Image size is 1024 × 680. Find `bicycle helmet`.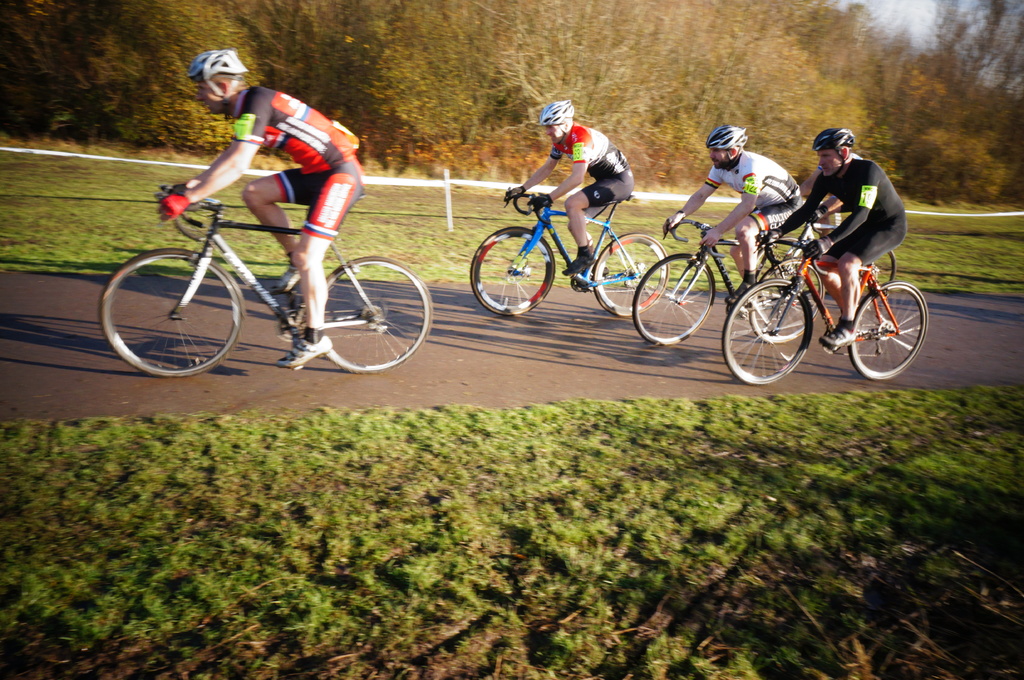
[808, 130, 853, 177].
